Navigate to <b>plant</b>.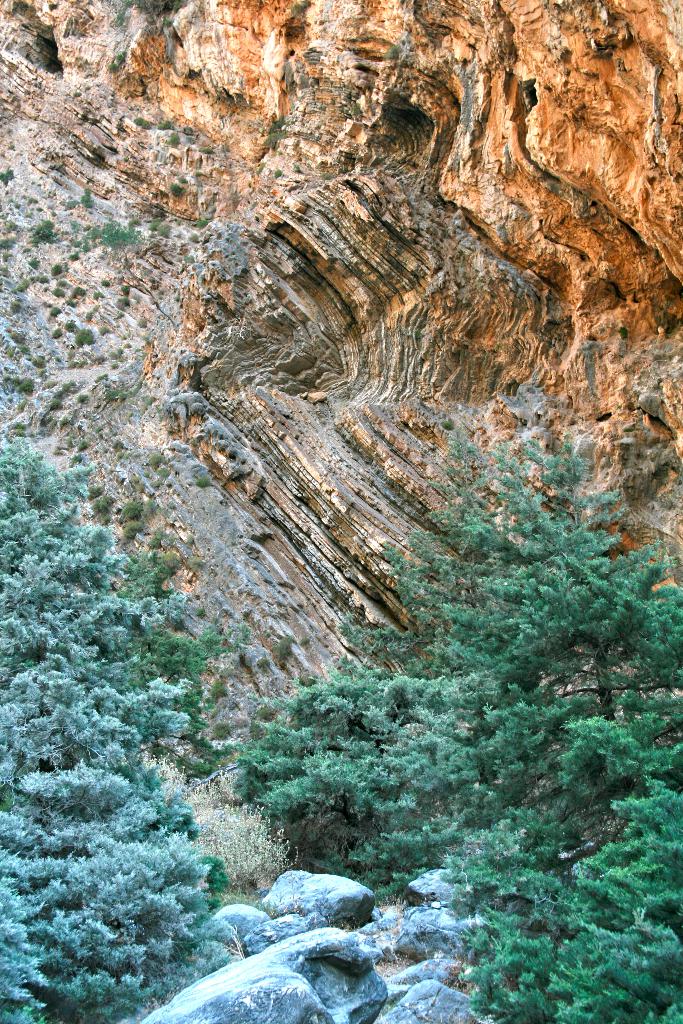
Navigation target: {"left": 100, "top": 278, "right": 110, "bottom": 285}.
